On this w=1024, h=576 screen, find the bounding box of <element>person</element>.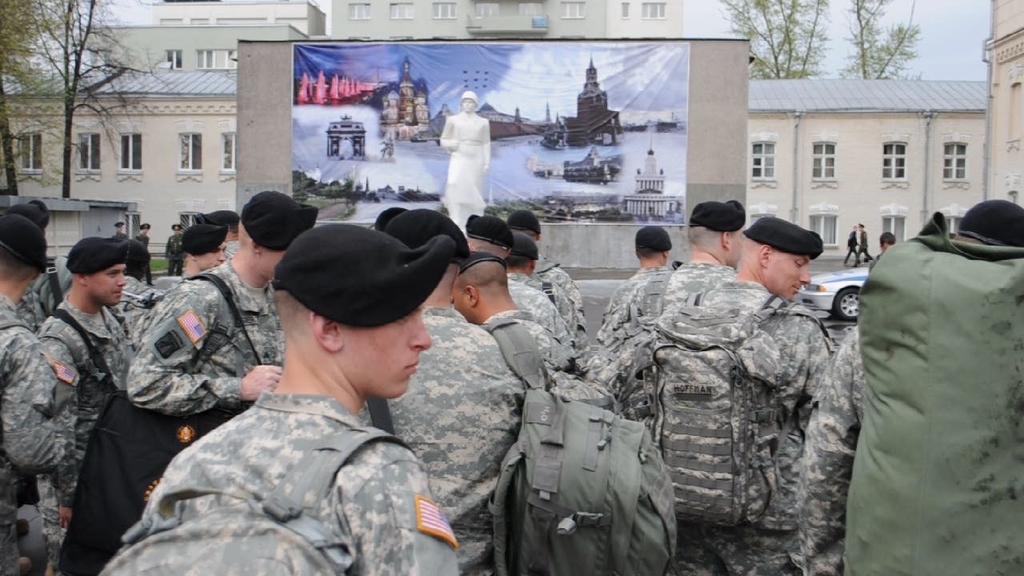
Bounding box: <region>507, 223, 591, 383</region>.
